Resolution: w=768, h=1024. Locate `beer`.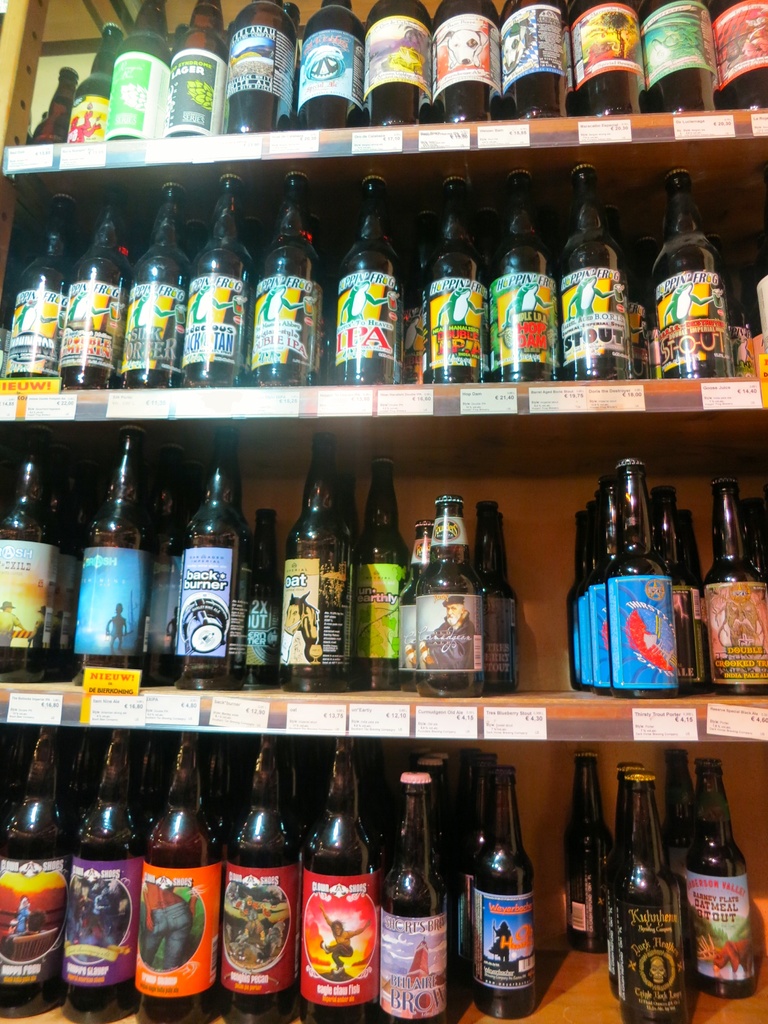
[285, 421, 360, 699].
